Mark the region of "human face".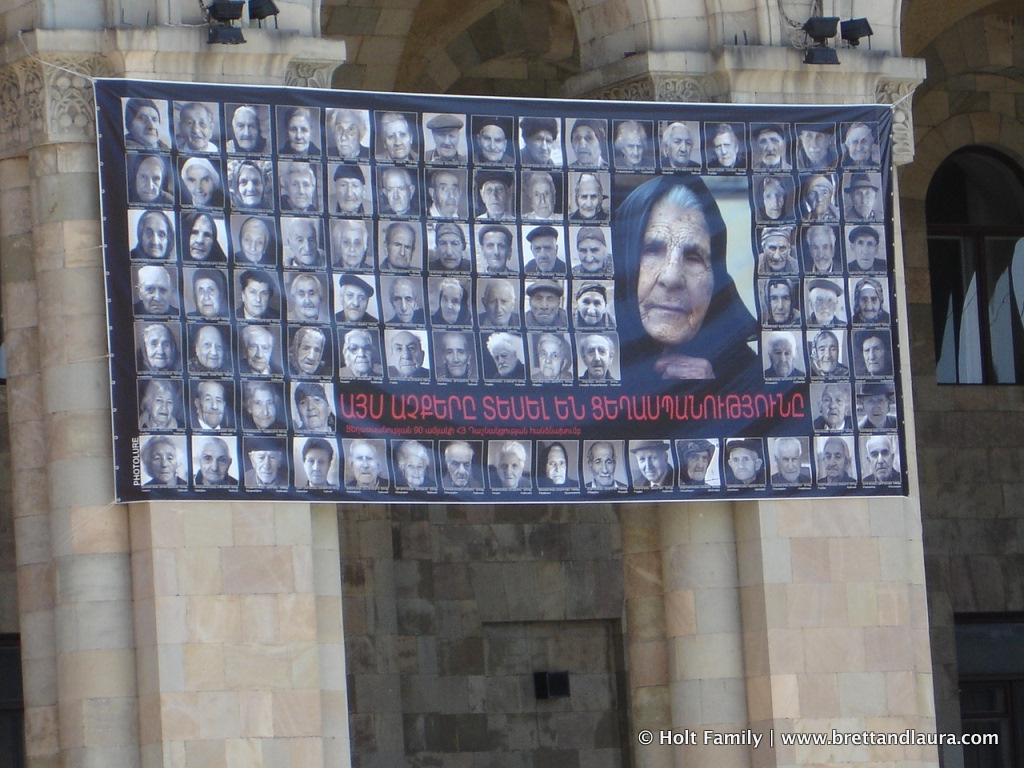
Region: 200, 444, 225, 478.
